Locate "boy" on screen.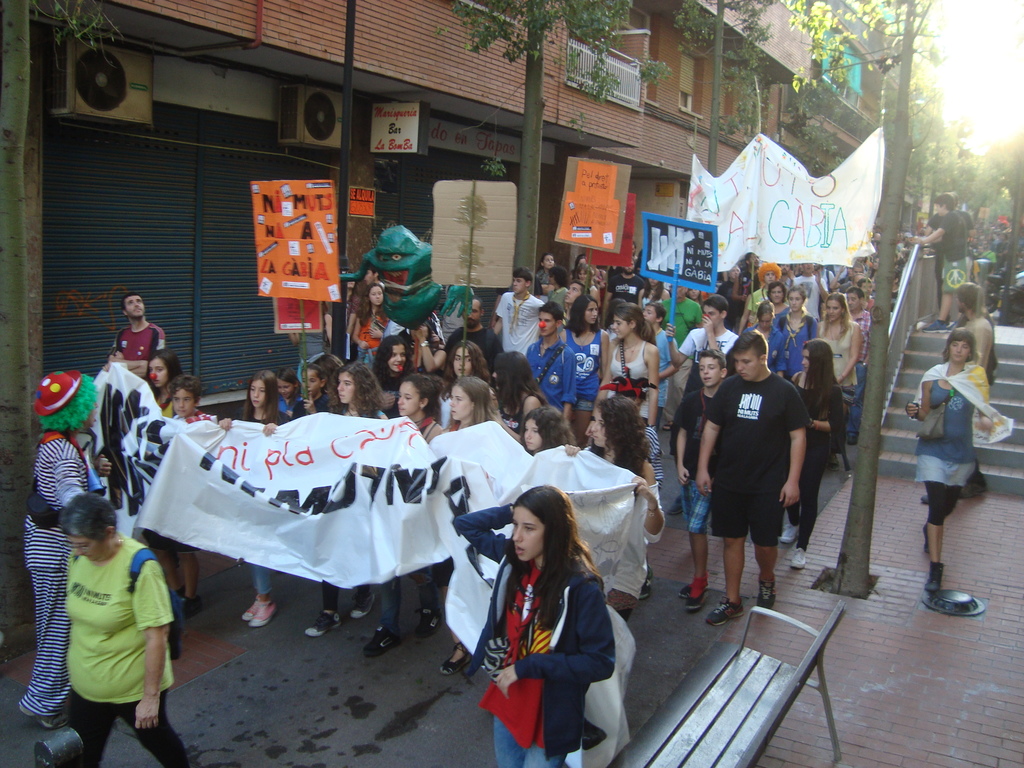
On screen at Rect(909, 193, 973, 333).
